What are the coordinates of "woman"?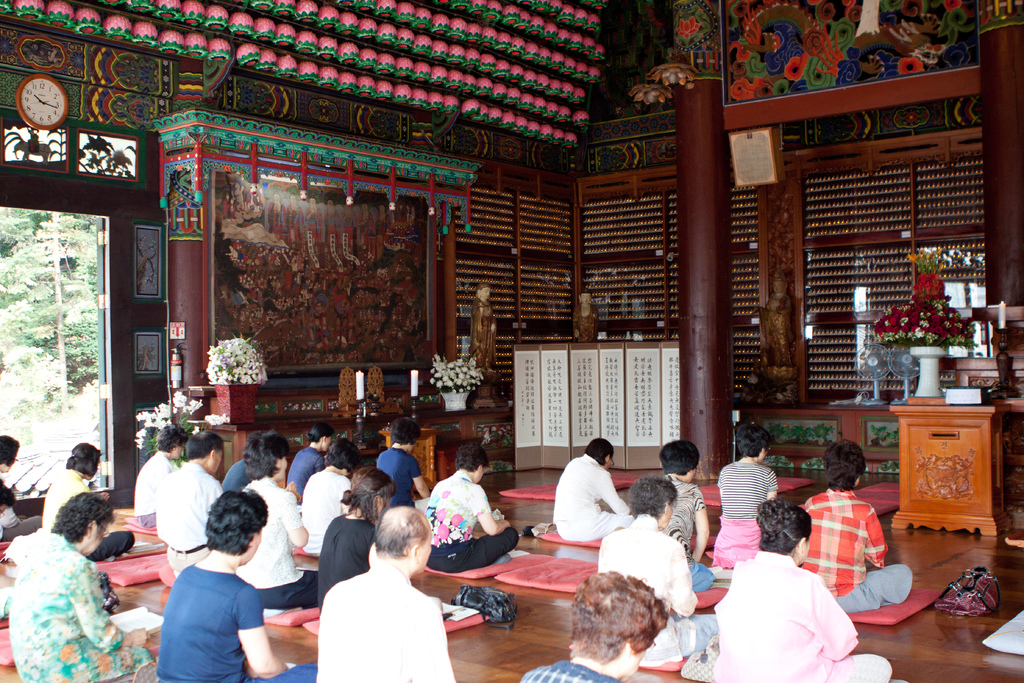
[left=155, top=492, right=321, bottom=682].
